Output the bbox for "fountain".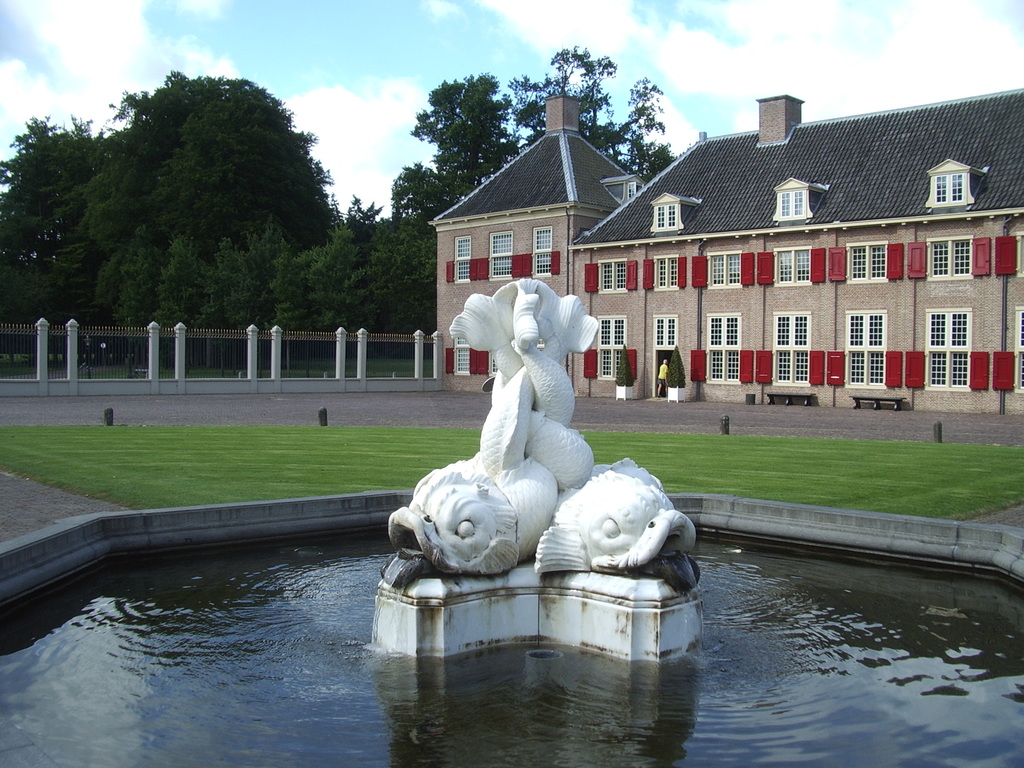
{"left": 0, "top": 261, "right": 1019, "bottom": 767}.
